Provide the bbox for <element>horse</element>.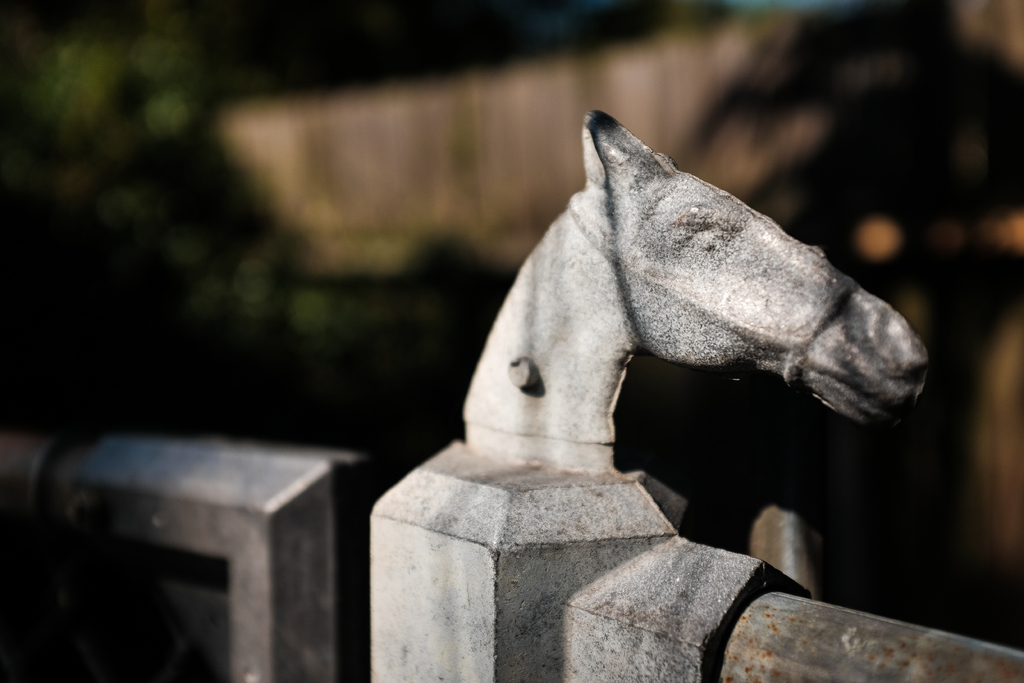
(x1=462, y1=110, x2=929, y2=469).
